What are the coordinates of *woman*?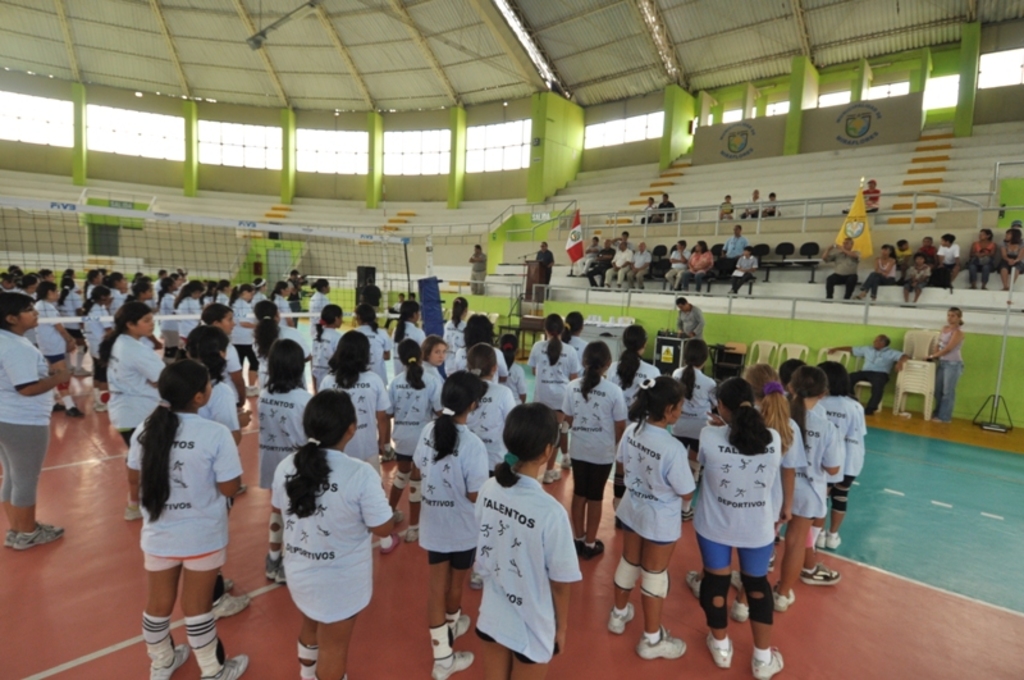
bbox(731, 245, 759, 293).
